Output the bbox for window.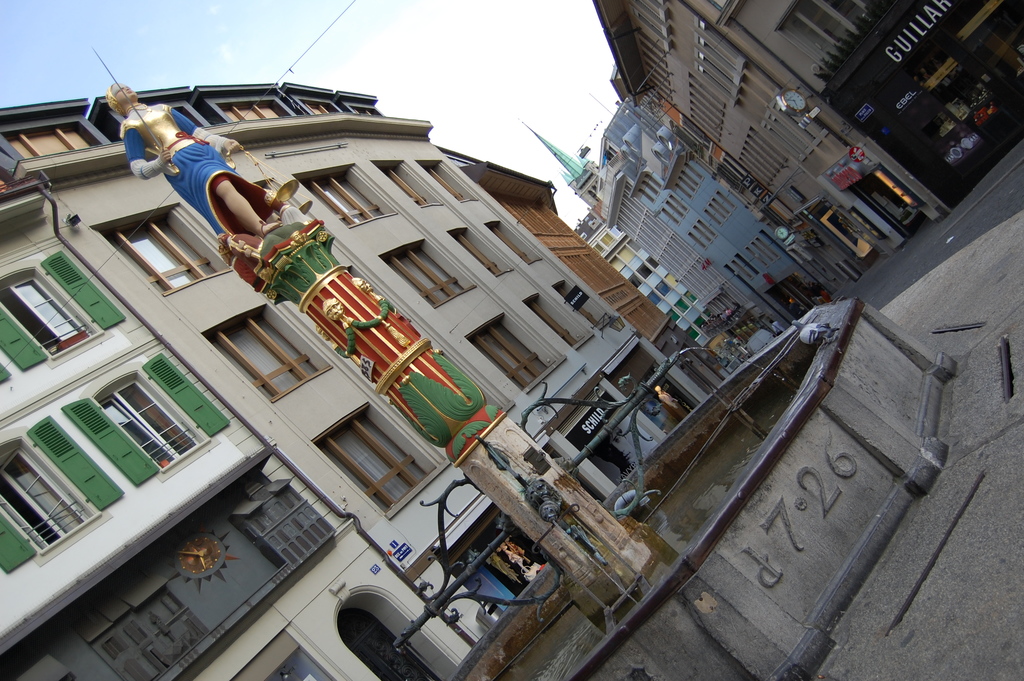
rect(0, 360, 14, 385).
